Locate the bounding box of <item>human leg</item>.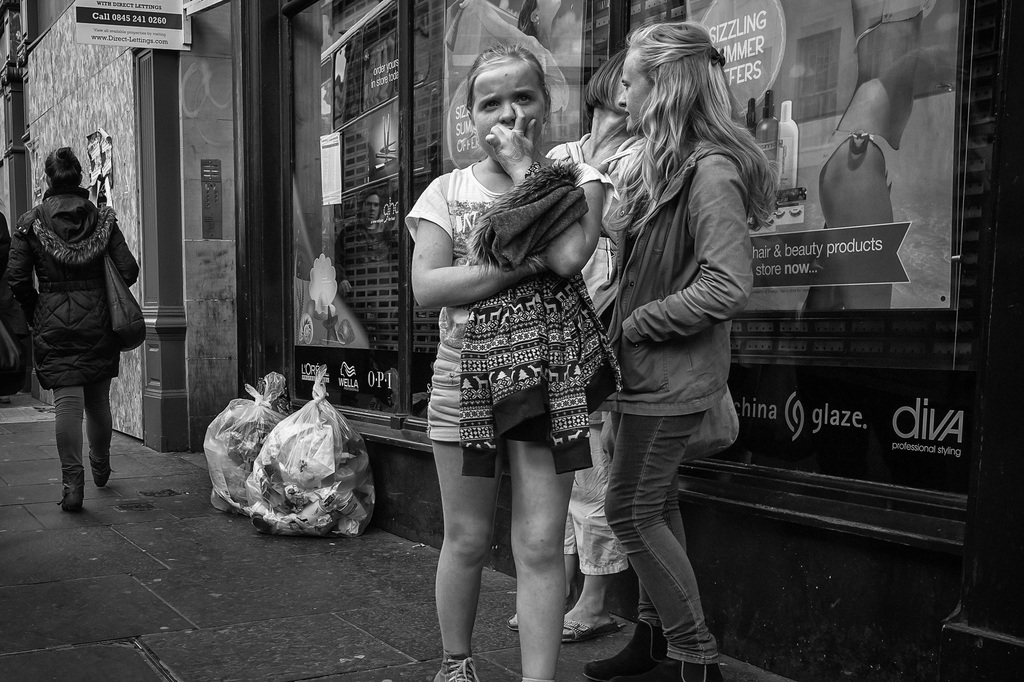
Bounding box: crop(559, 574, 621, 647).
